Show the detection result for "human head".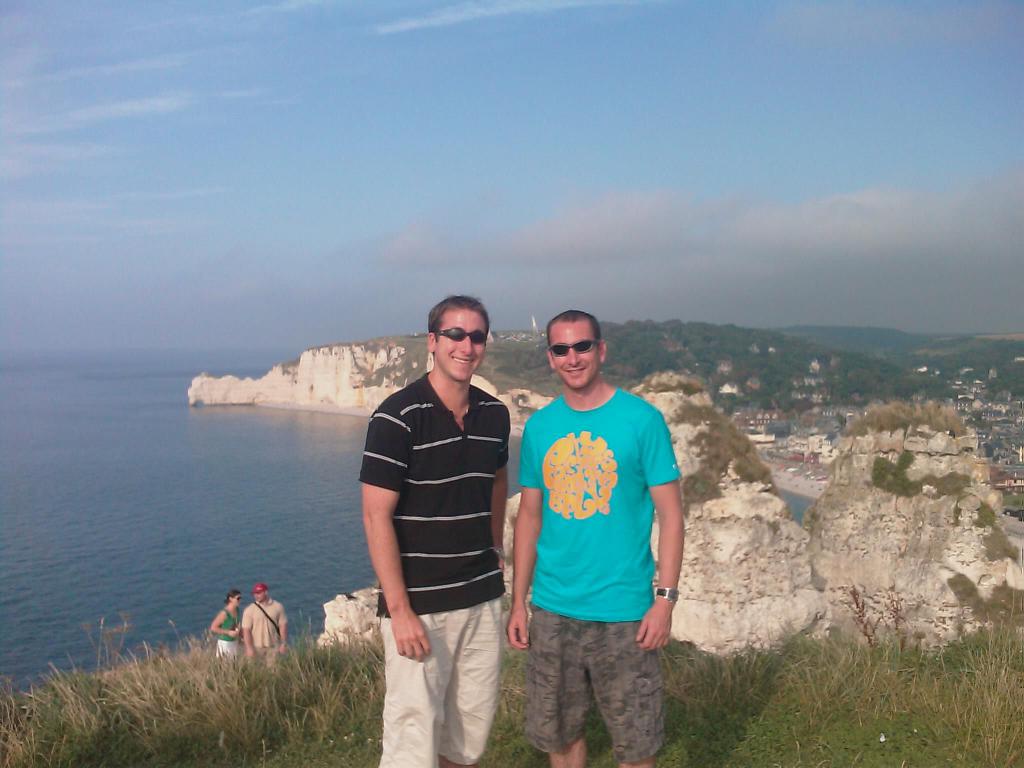
[250,582,273,602].
